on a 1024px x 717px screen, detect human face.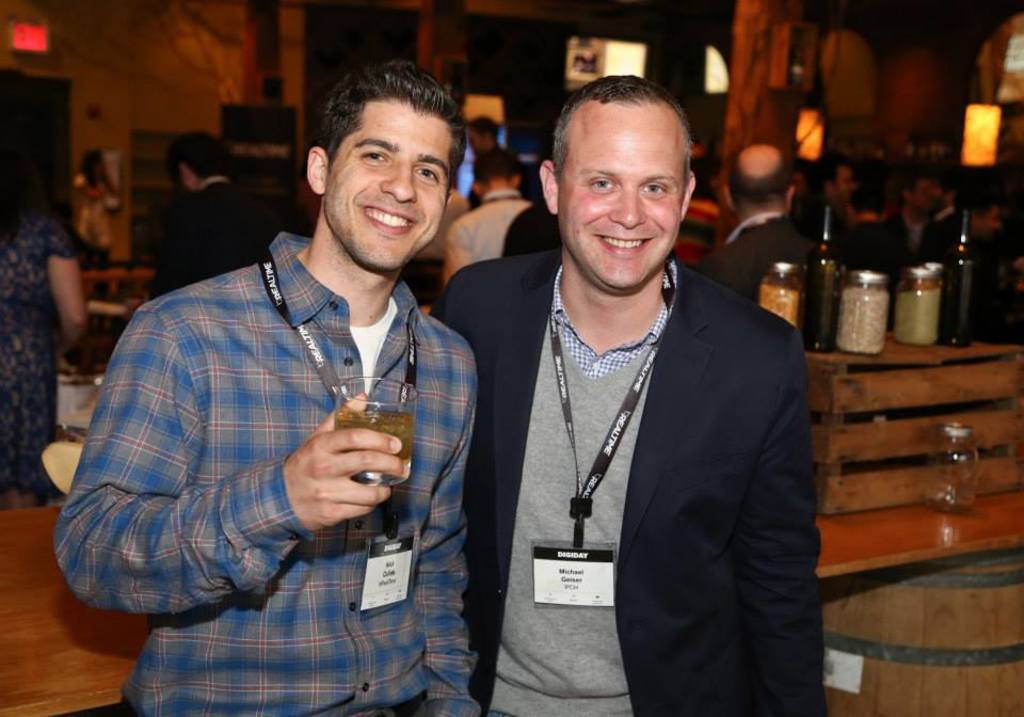
locate(322, 118, 457, 275).
